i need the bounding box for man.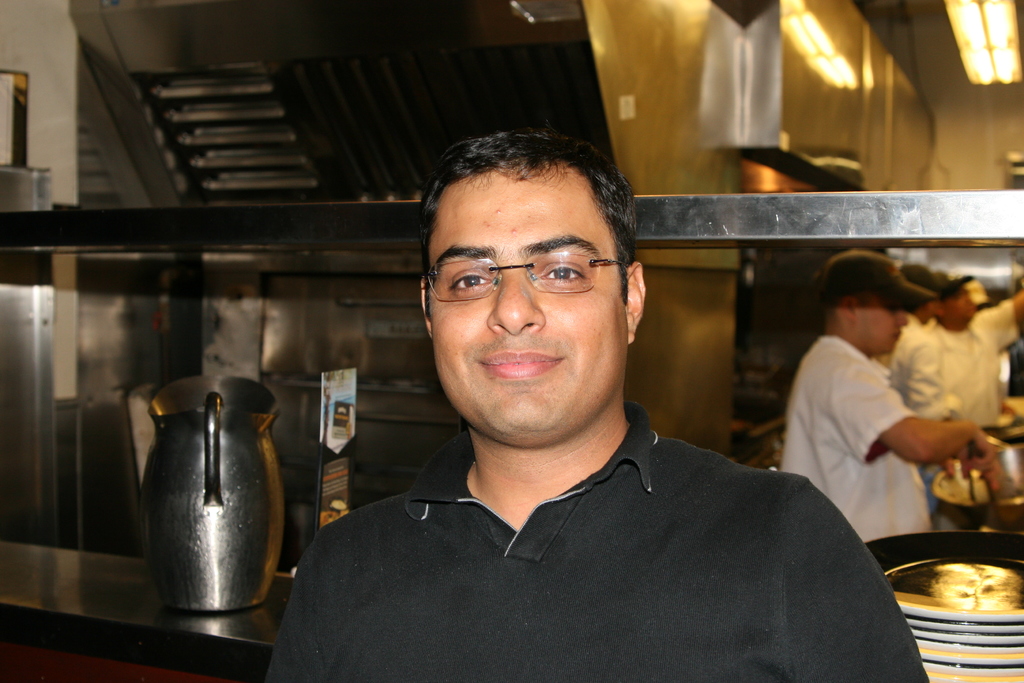
Here it is: [x1=259, y1=136, x2=916, y2=649].
